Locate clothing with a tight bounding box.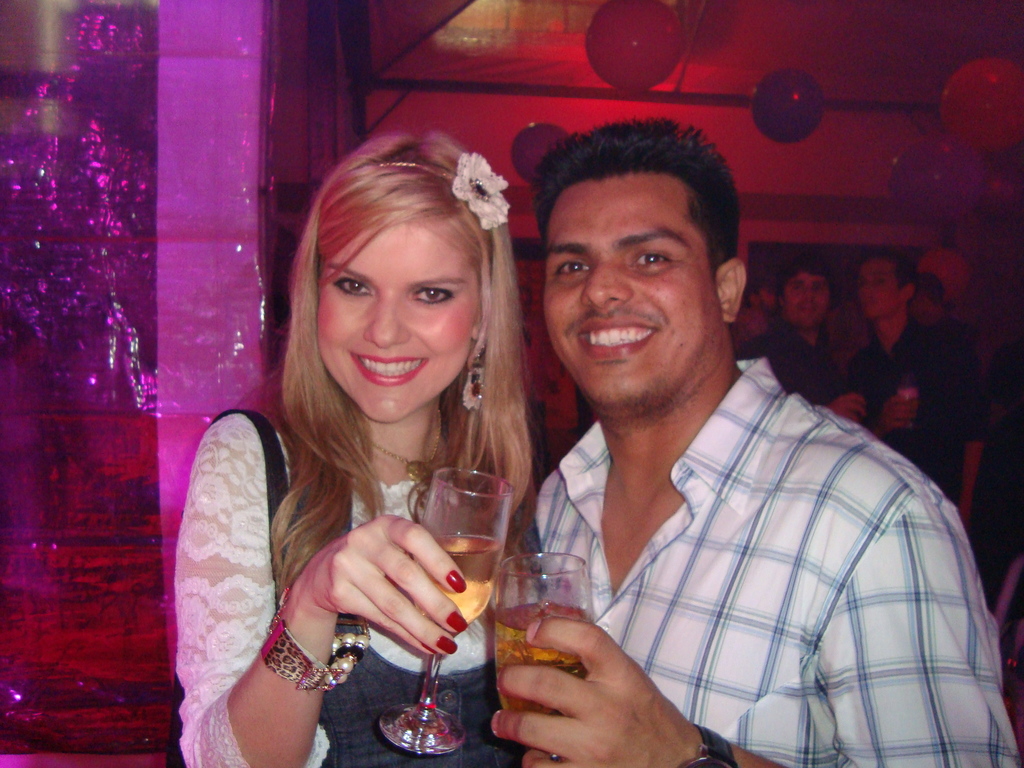
x1=847, y1=314, x2=940, y2=497.
